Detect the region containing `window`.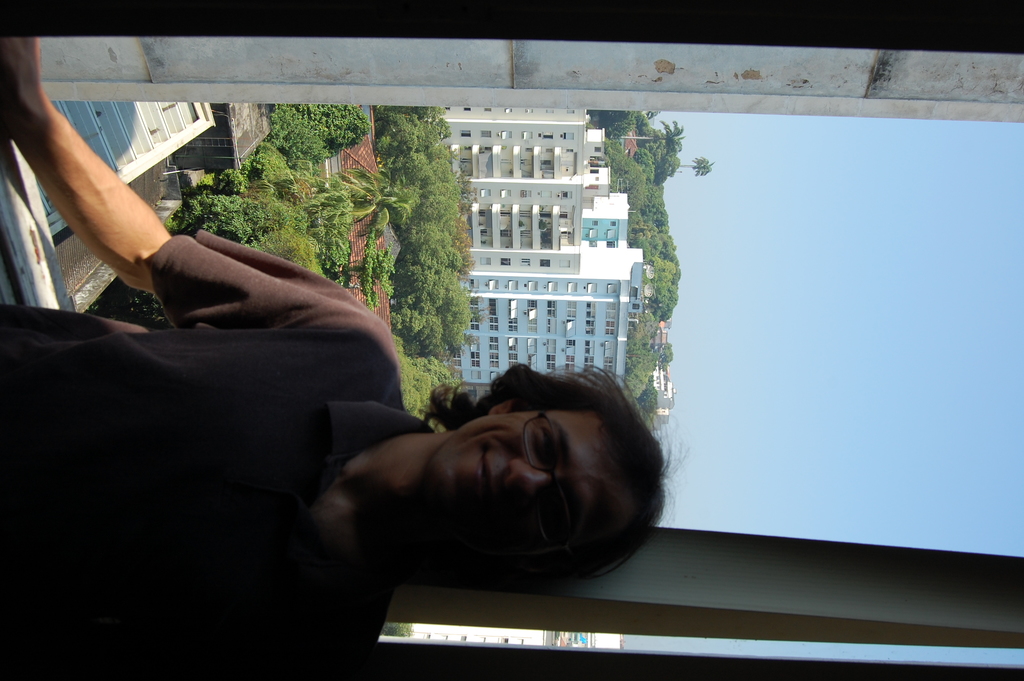
470,352,480,368.
